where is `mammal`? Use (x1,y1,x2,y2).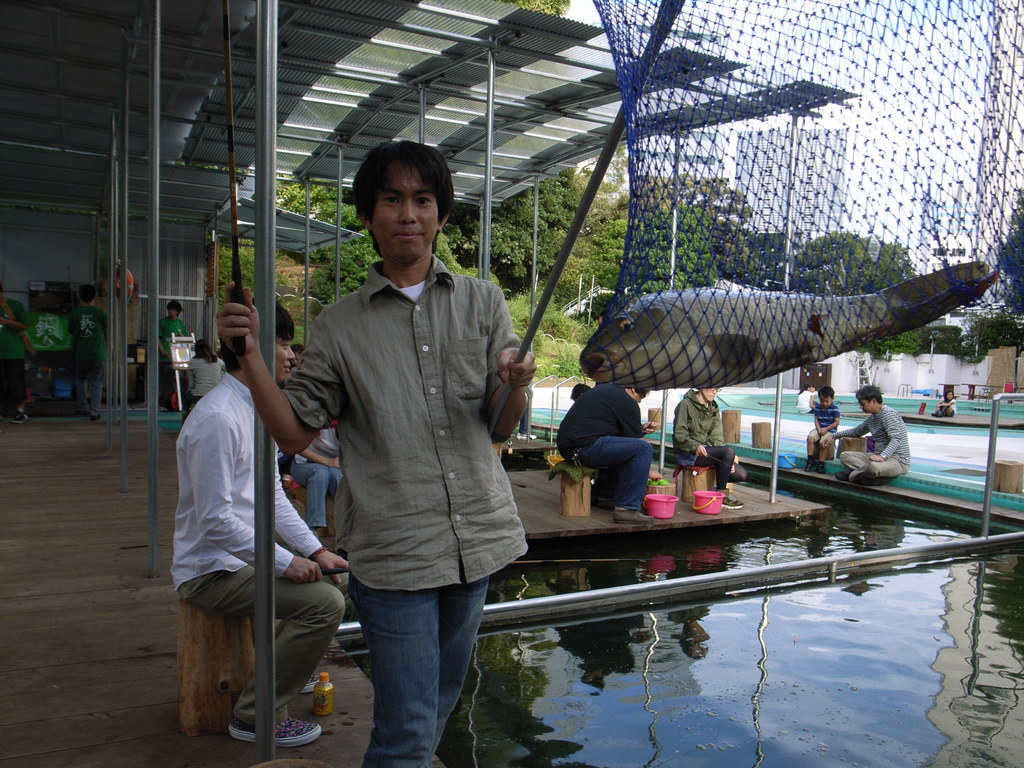
(68,285,116,421).
